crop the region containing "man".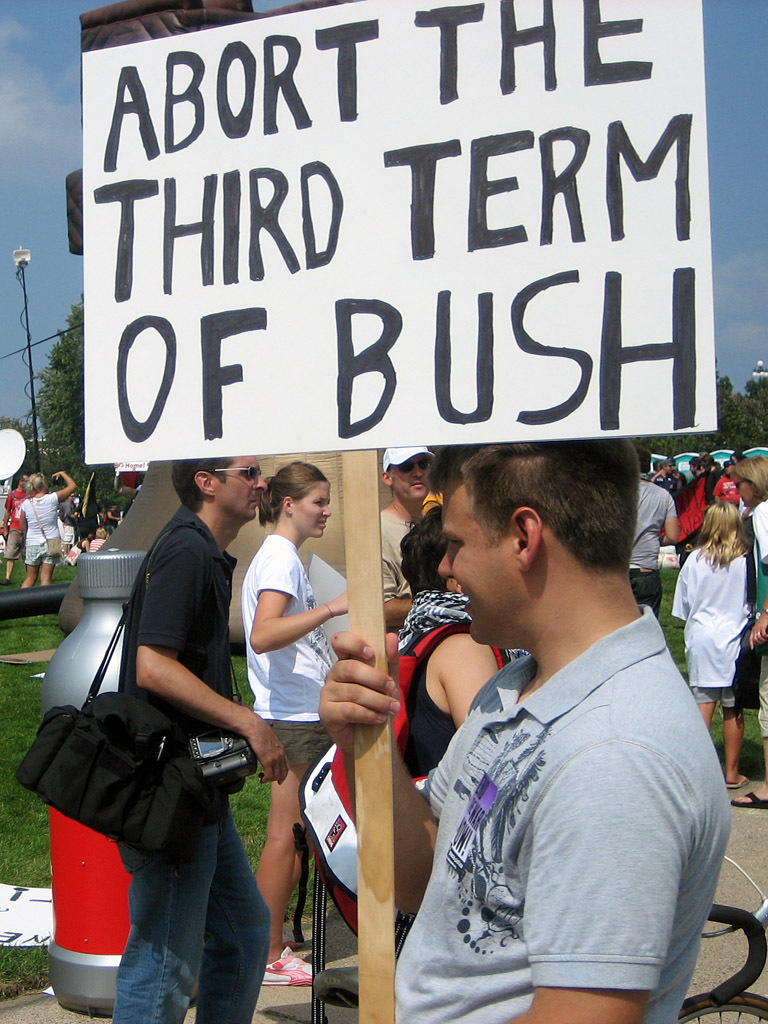
Crop region: detection(385, 451, 436, 635).
